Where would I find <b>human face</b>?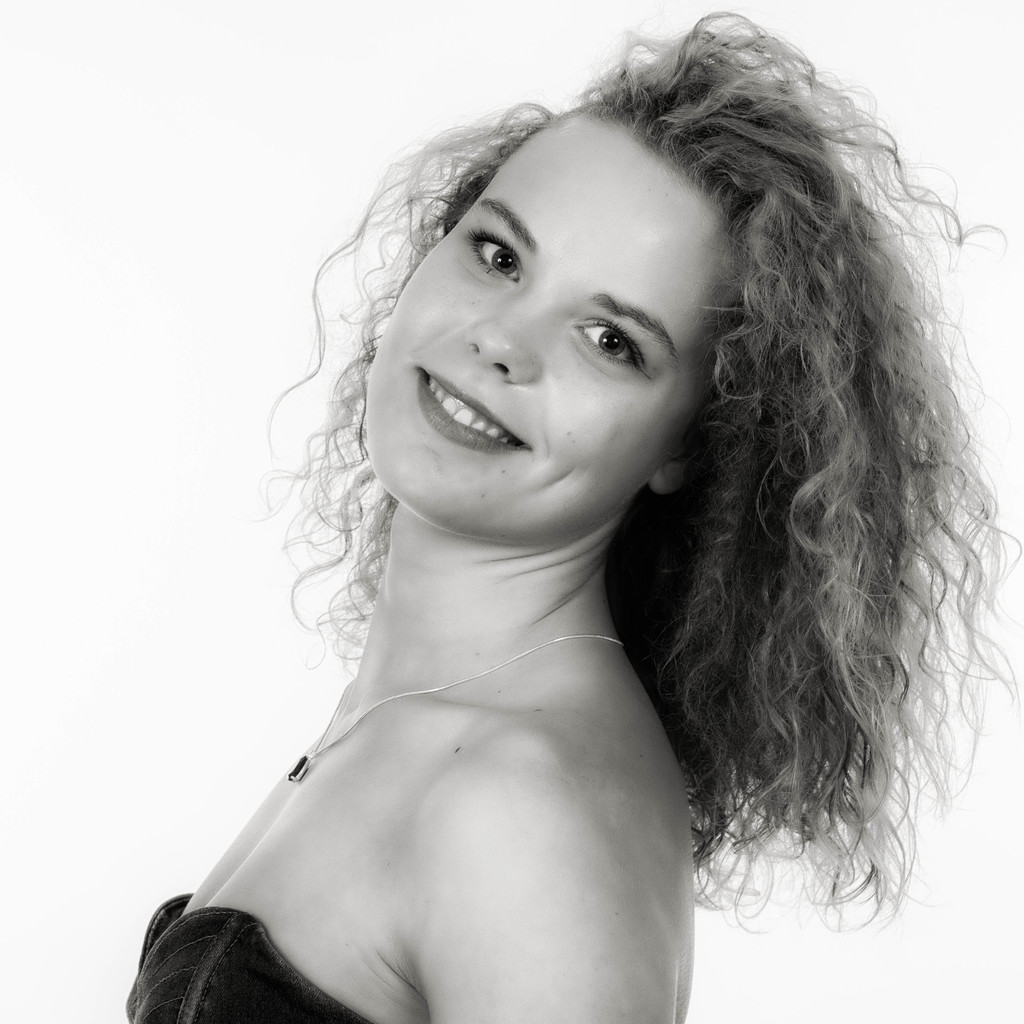
At 363/113/733/532.
